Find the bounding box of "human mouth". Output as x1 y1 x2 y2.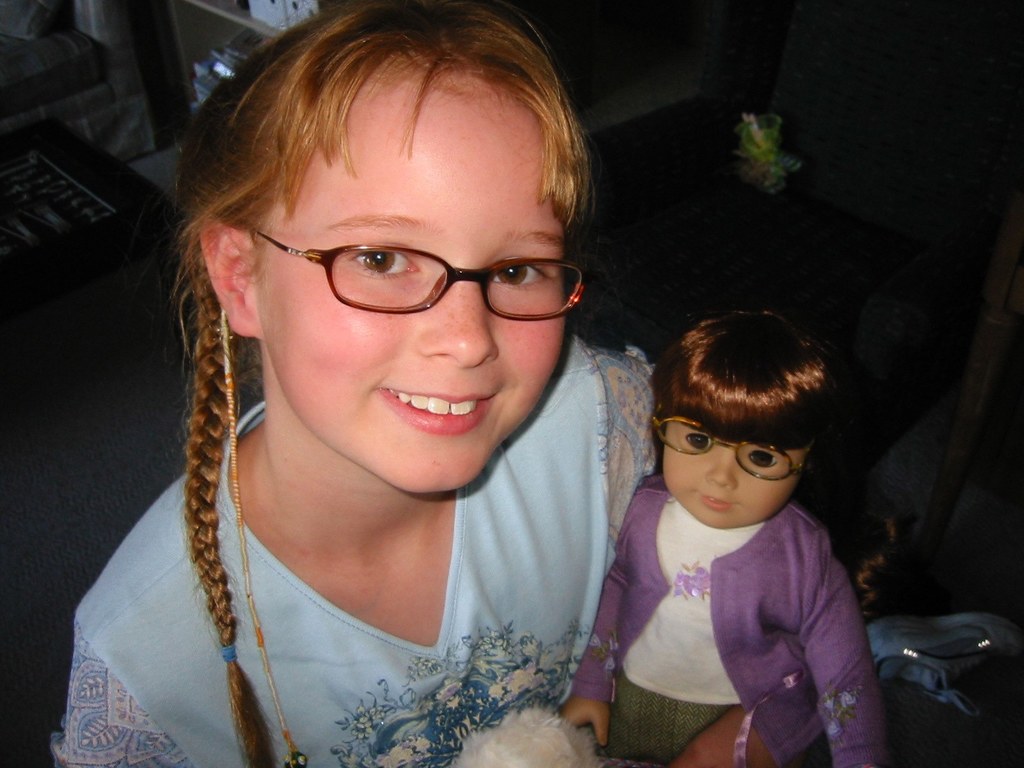
697 490 742 518.
